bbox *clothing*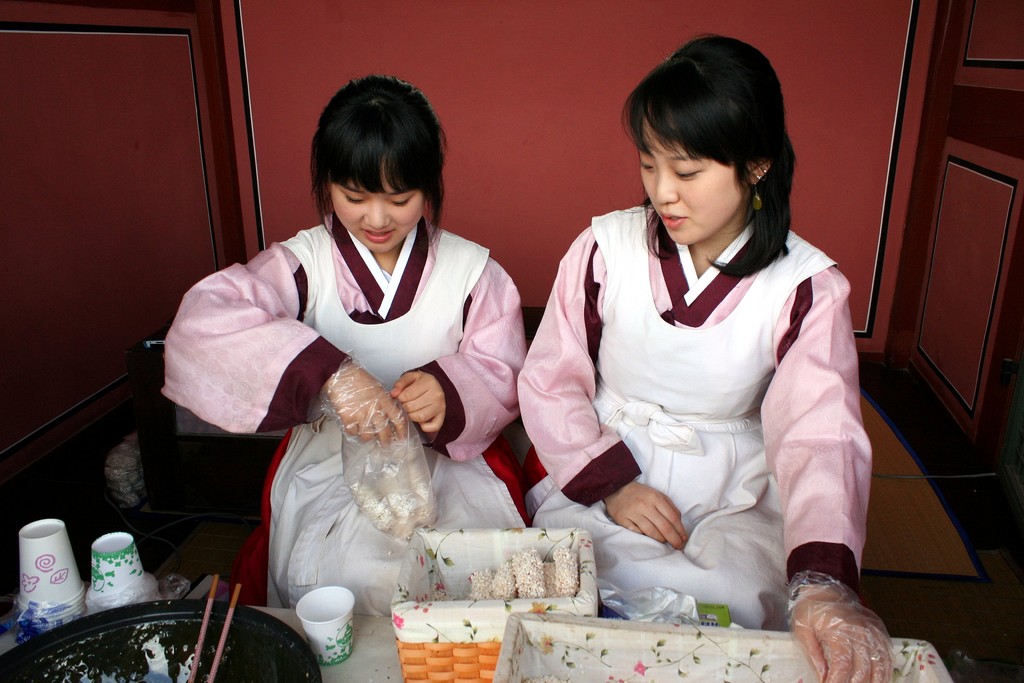
[162,211,532,618]
